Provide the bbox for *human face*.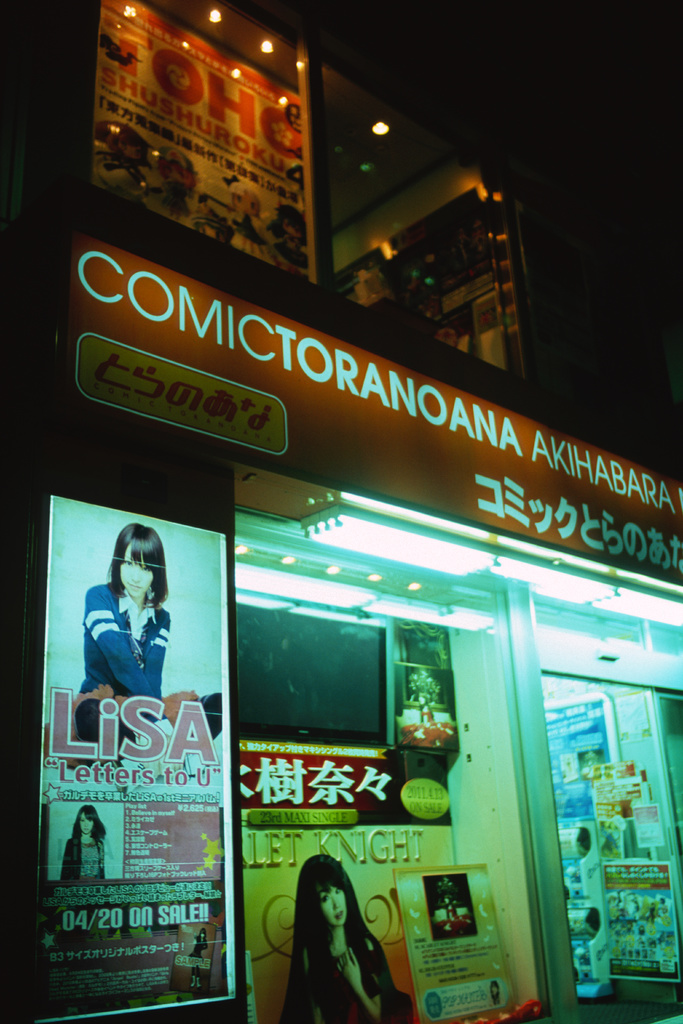
(x1=81, y1=812, x2=95, y2=835).
